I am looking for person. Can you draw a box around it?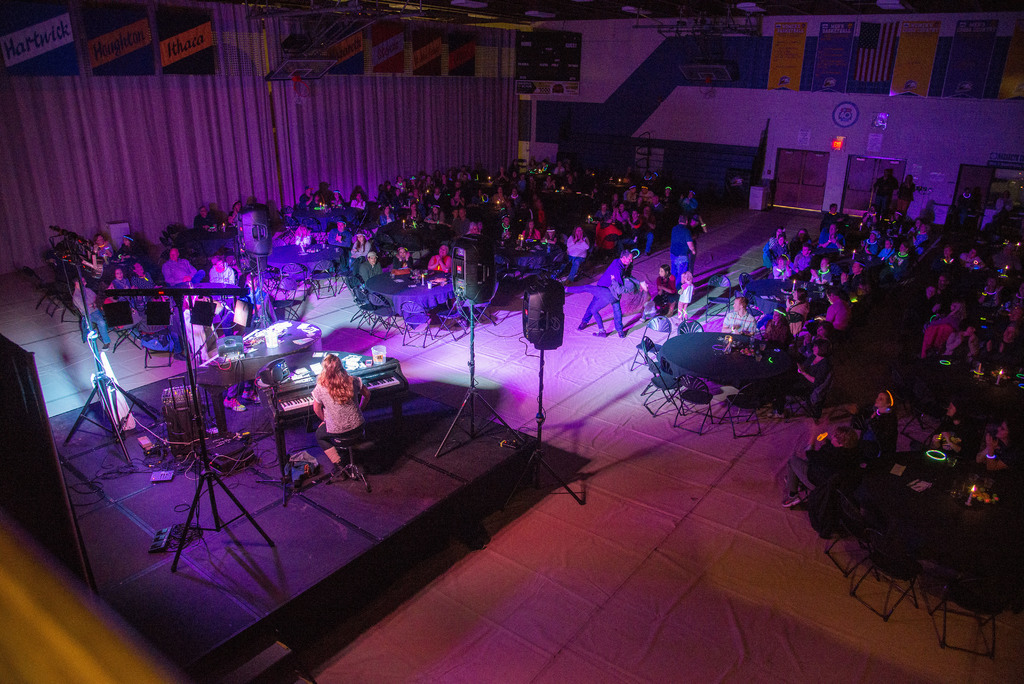
Sure, the bounding box is 553 225 589 286.
